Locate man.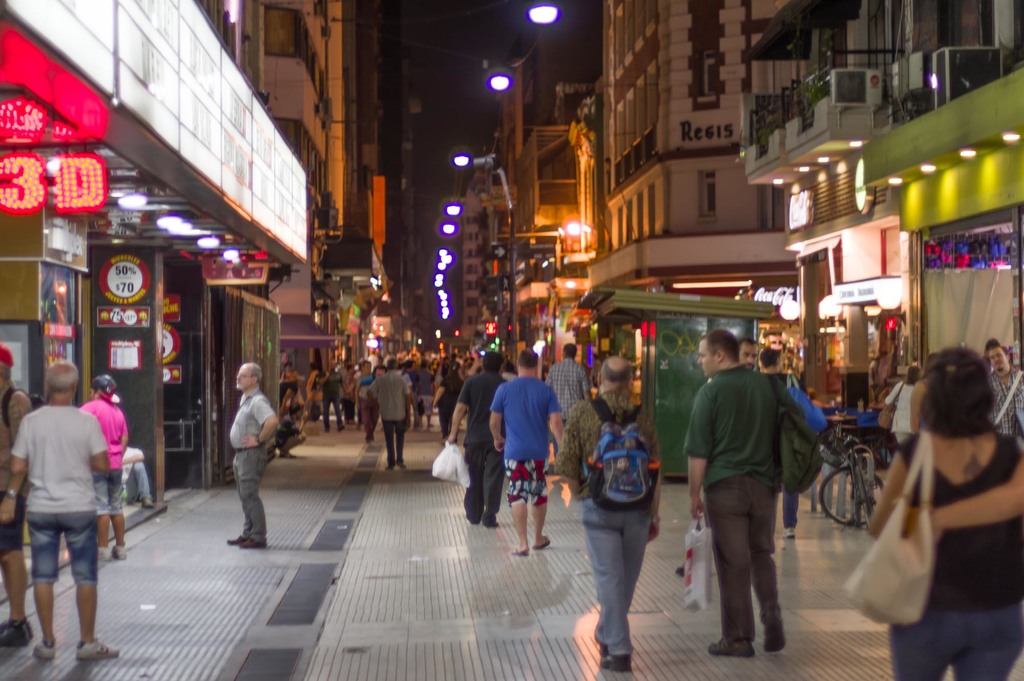
Bounding box: 315/360/348/430.
